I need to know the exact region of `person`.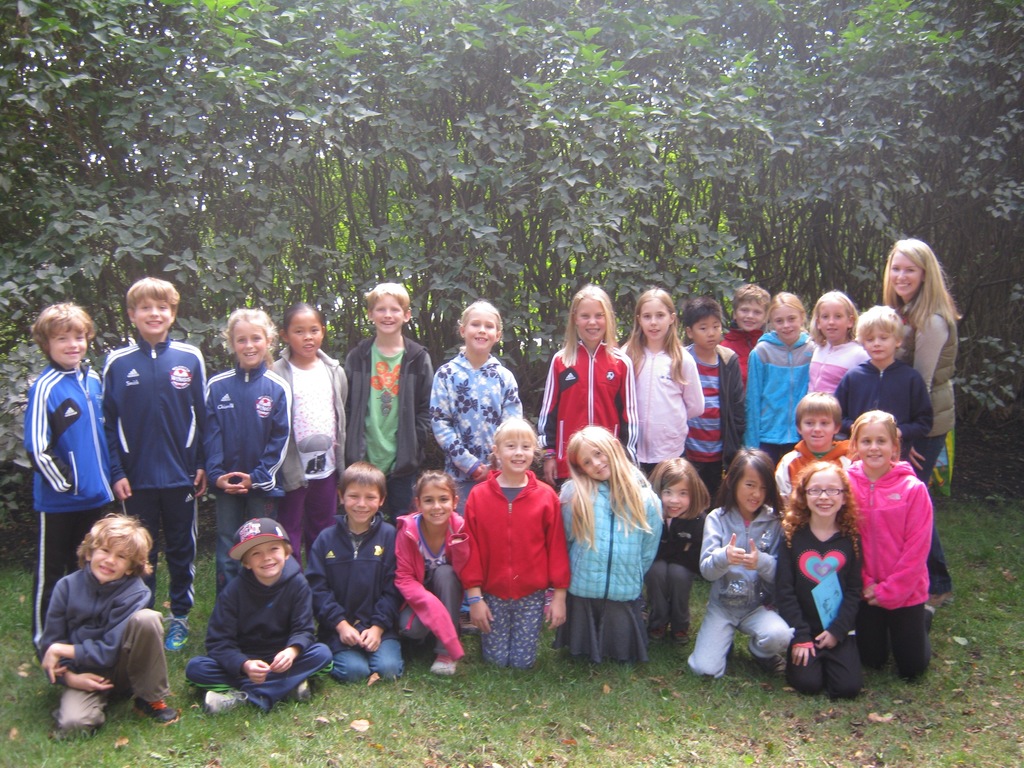
Region: rect(27, 236, 952, 597).
